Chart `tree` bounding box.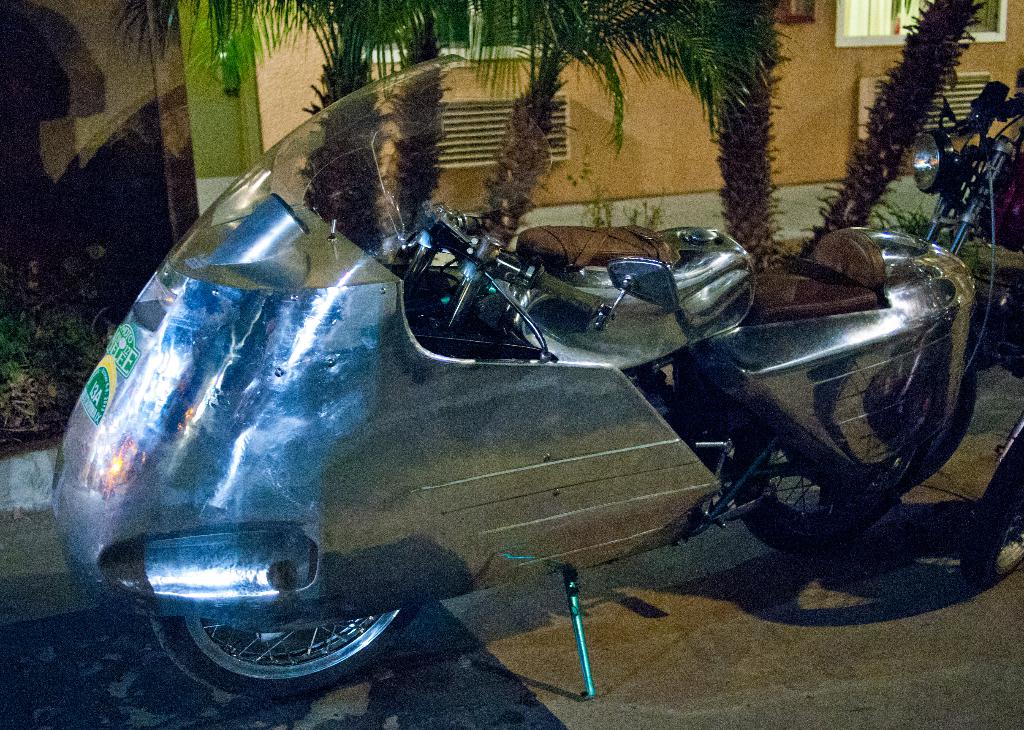
Charted: 472 0 765 252.
